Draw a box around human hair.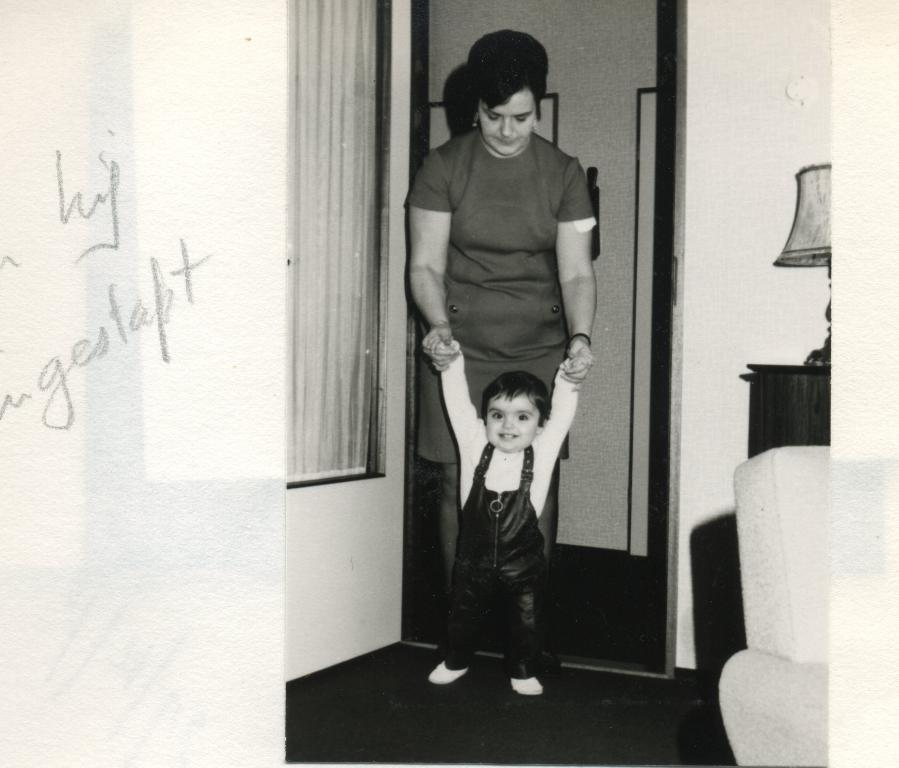
[left=453, top=33, right=553, bottom=138].
